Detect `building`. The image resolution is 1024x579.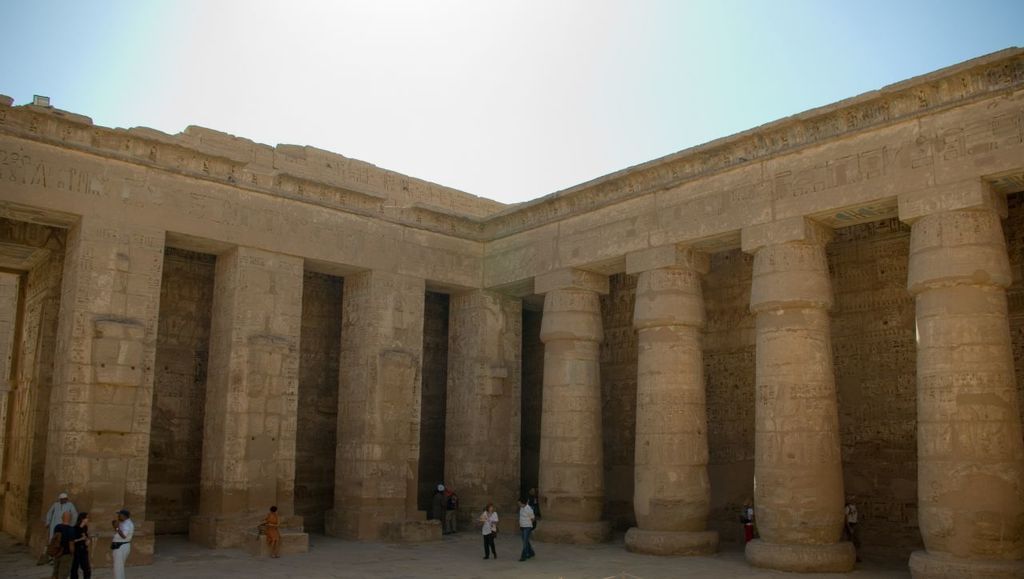
l=0, t=42, r=1023, b=578.
